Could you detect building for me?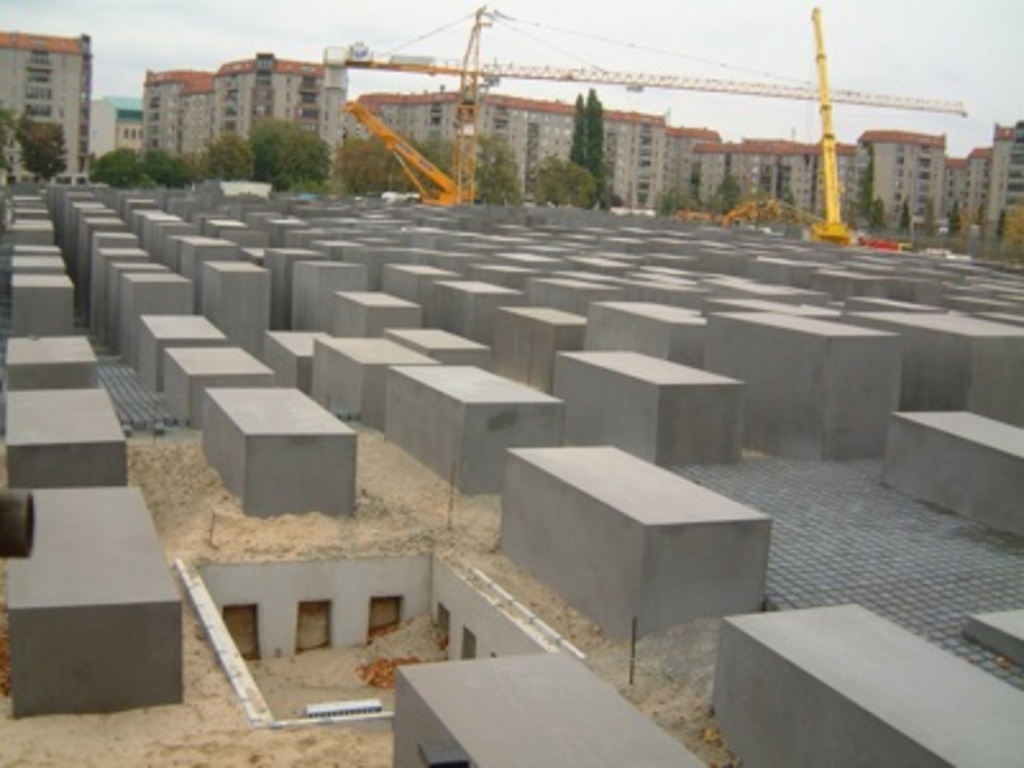
Detection result: (left=650, top=120, right=727, bottom=215).
